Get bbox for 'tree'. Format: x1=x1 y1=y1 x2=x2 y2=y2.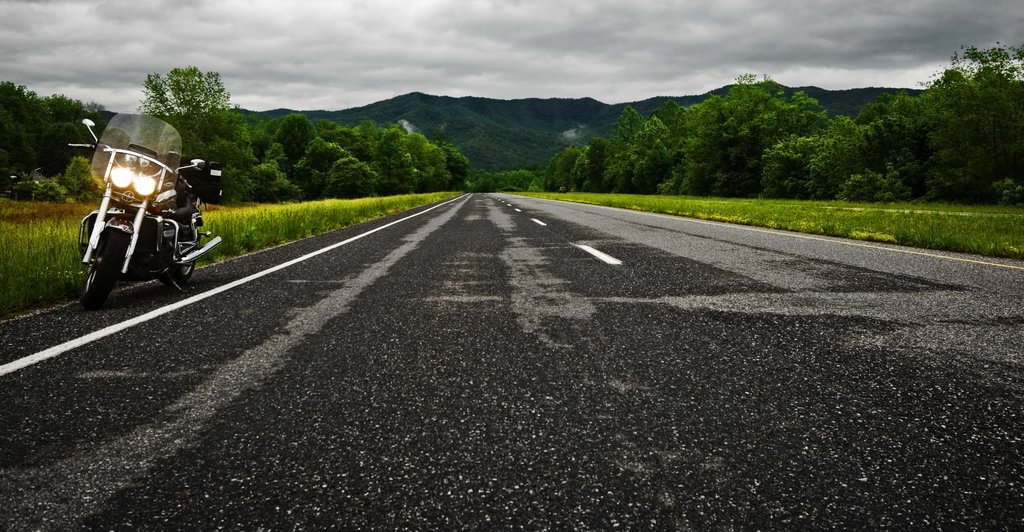
x1=634 y1=106 x2=669 y2=197.
